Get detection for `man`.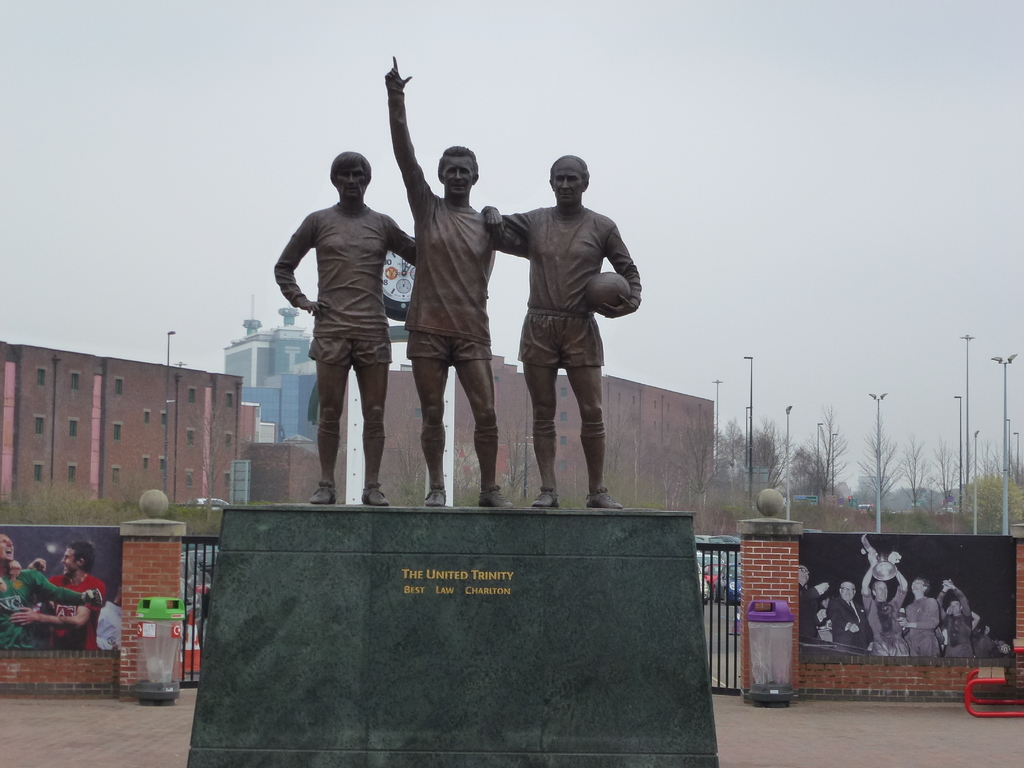
Detection: <bbox>481, 152, 643, 505</bbox>.
